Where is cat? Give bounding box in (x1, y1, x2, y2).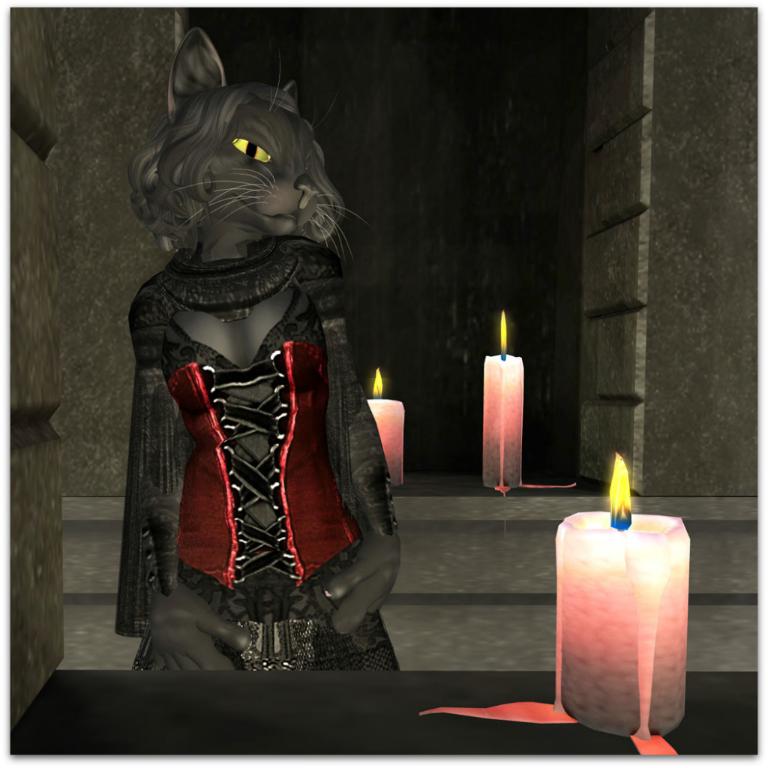
(112, 26, 401, 673).
